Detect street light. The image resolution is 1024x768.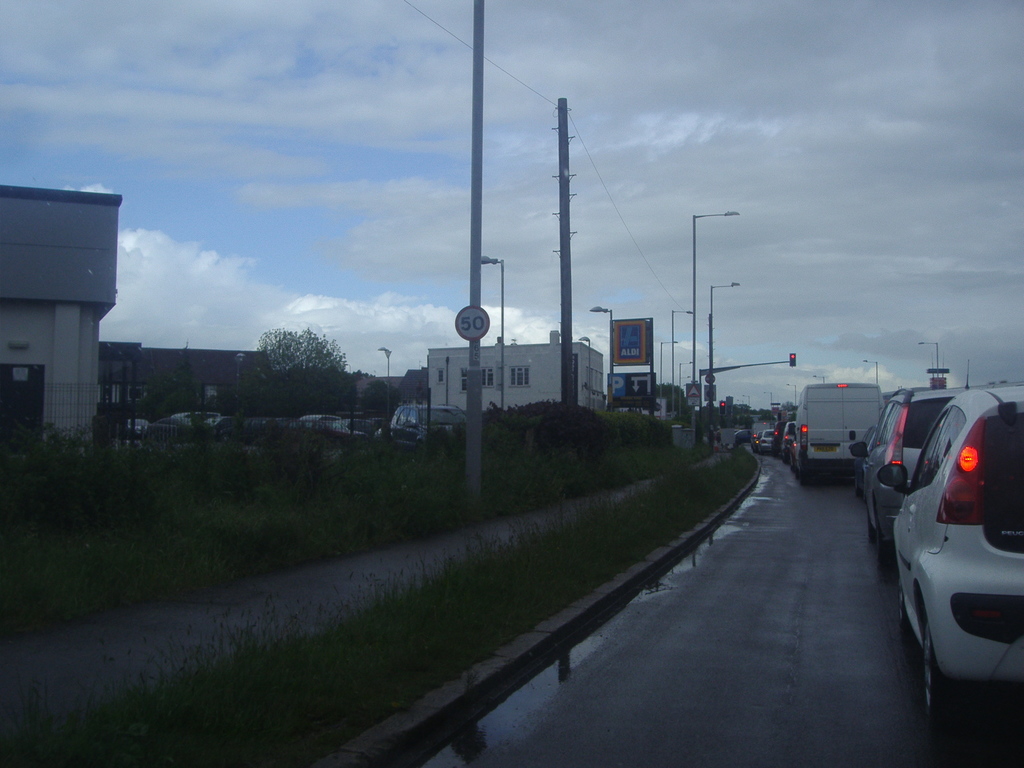
select_region(764, 391, 772, 410).
